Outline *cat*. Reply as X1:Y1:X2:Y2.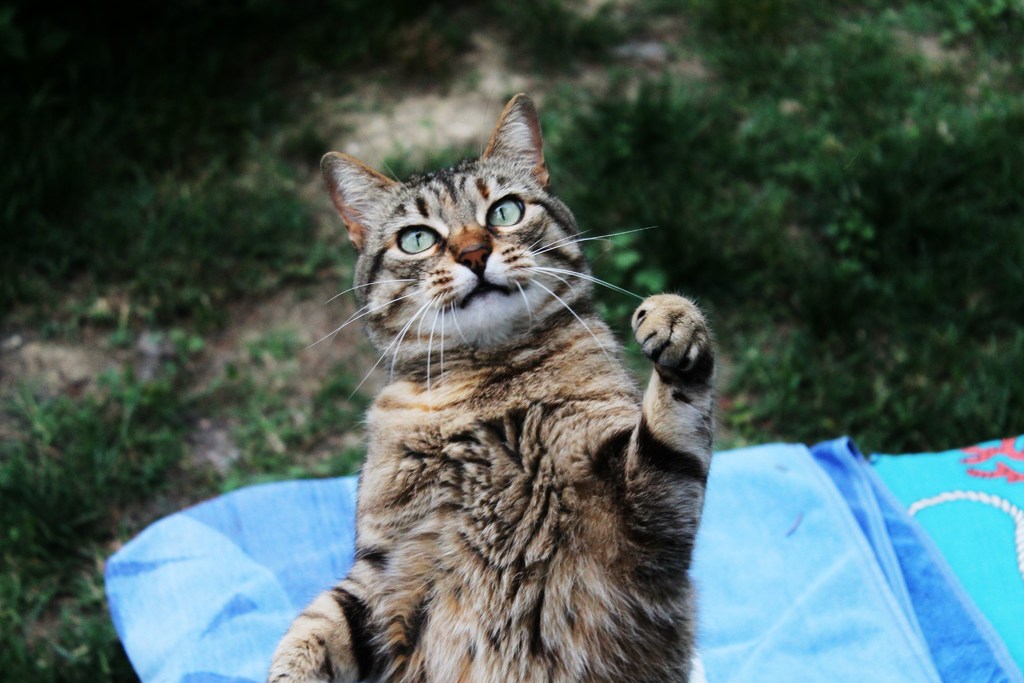
264:89:717:682.
